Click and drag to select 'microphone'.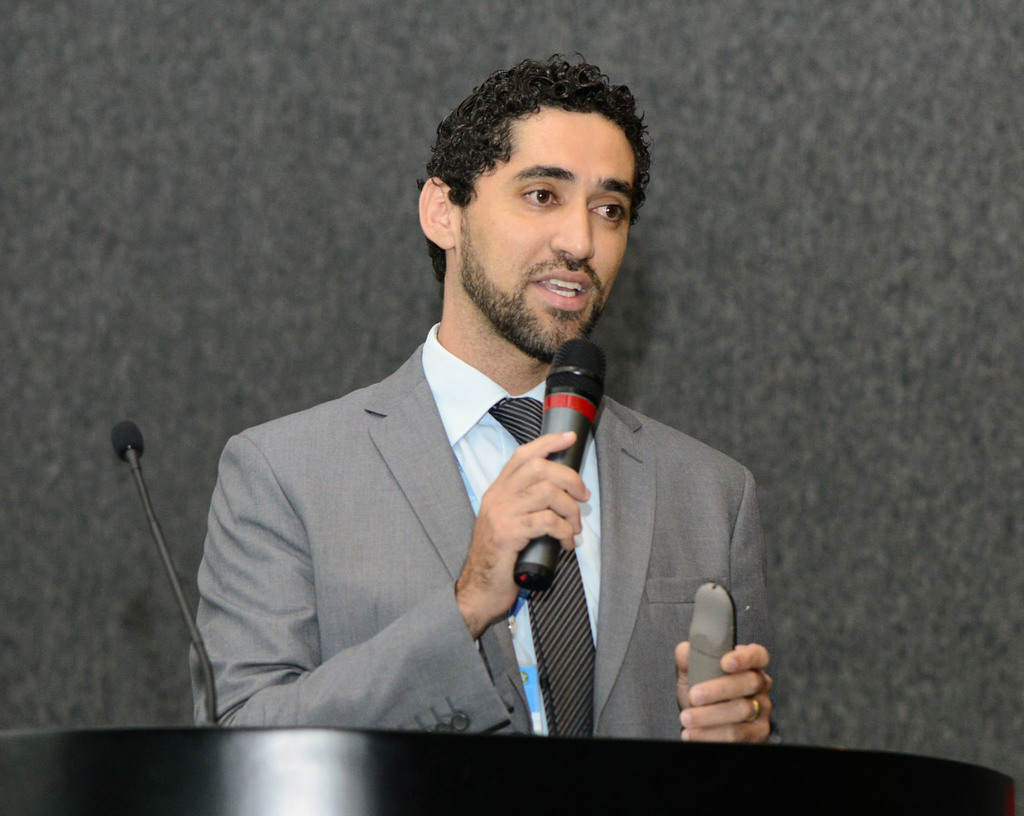
Selection: left=516, top=337, right=600, bottom=592.
